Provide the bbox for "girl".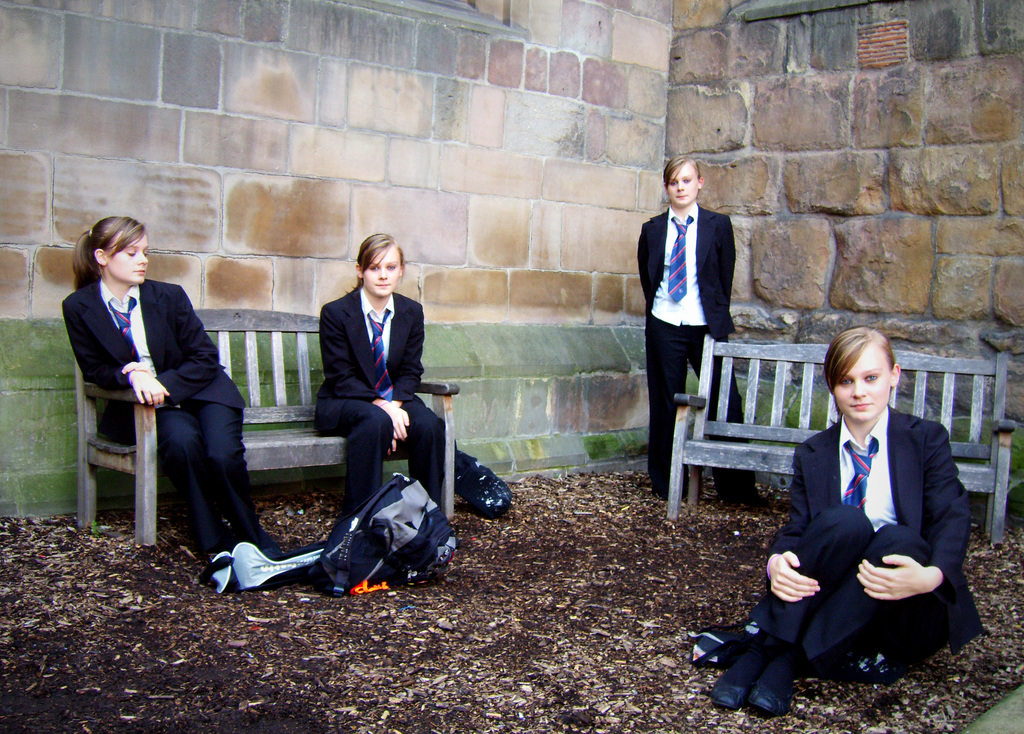
[639, 156, 769, 502].
